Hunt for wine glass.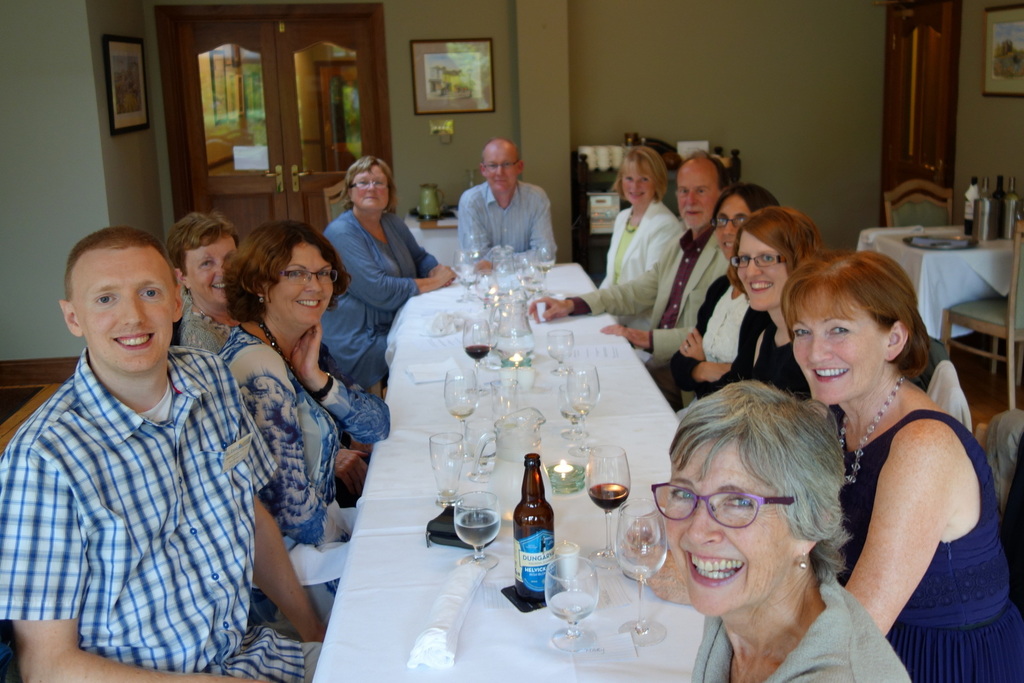
Hunted down at locate(545, 557, 598, 652).
